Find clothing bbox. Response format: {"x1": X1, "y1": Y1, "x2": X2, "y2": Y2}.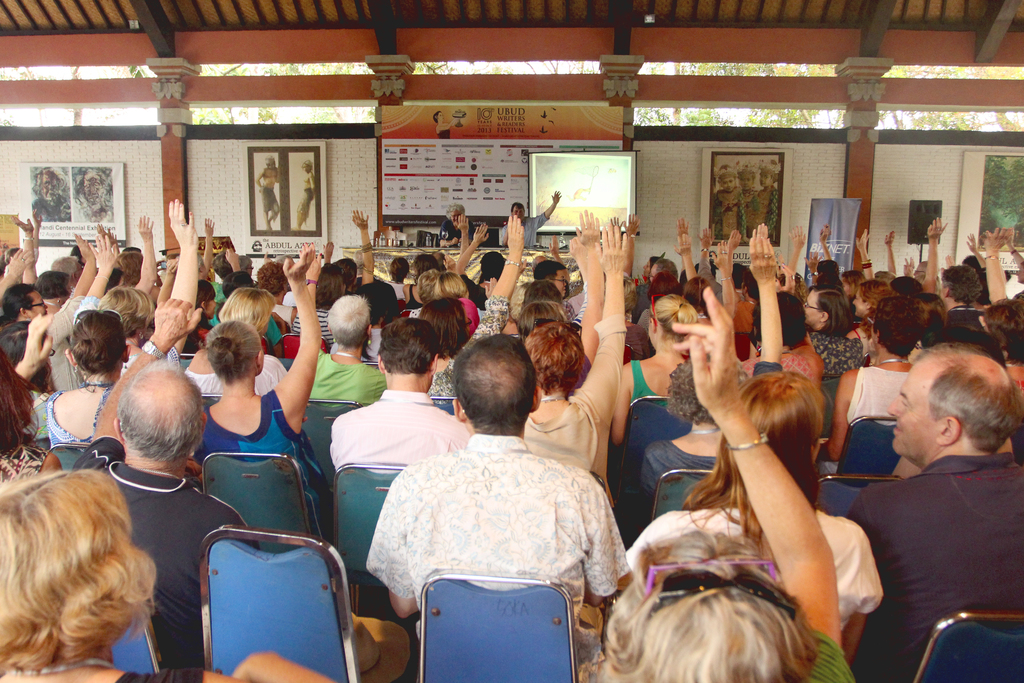
{"x1": 440, "y1": 219, "x2": 476, "y2": 245}.
